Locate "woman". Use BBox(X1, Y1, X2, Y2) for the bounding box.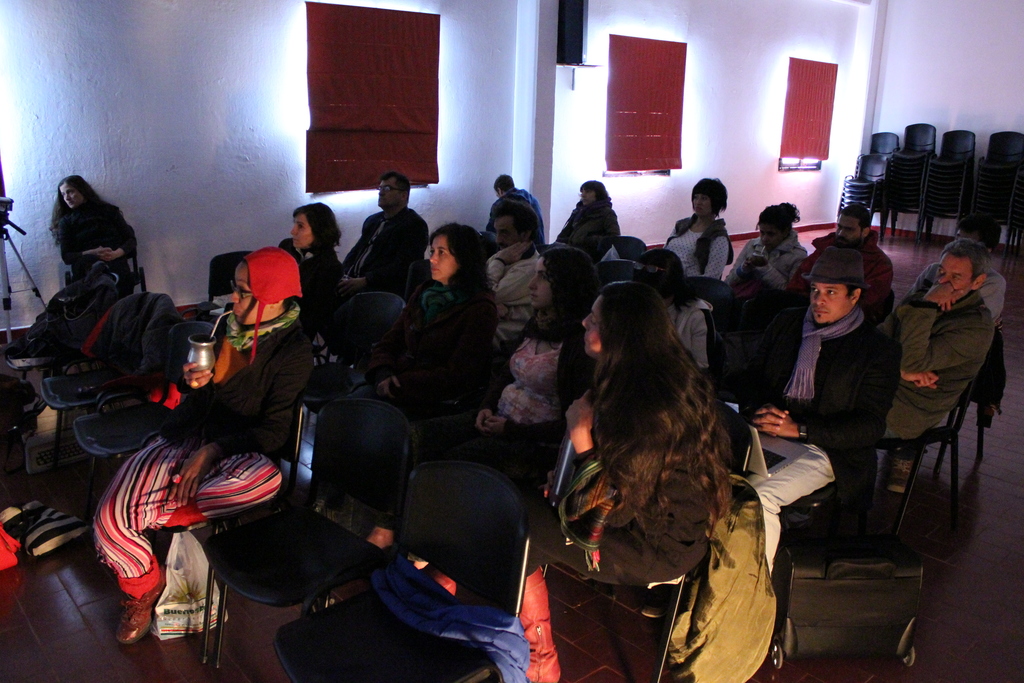
BBox(50, 174, 140, 308).
